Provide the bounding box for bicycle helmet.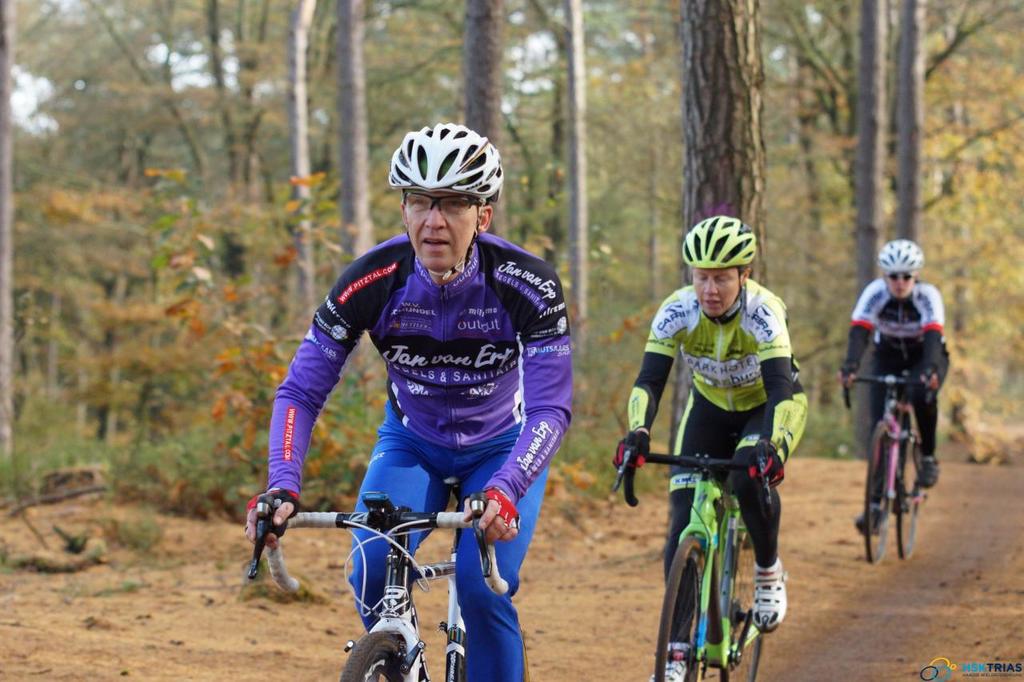
<bbox>680, 213, 752, 275</bbox>.
